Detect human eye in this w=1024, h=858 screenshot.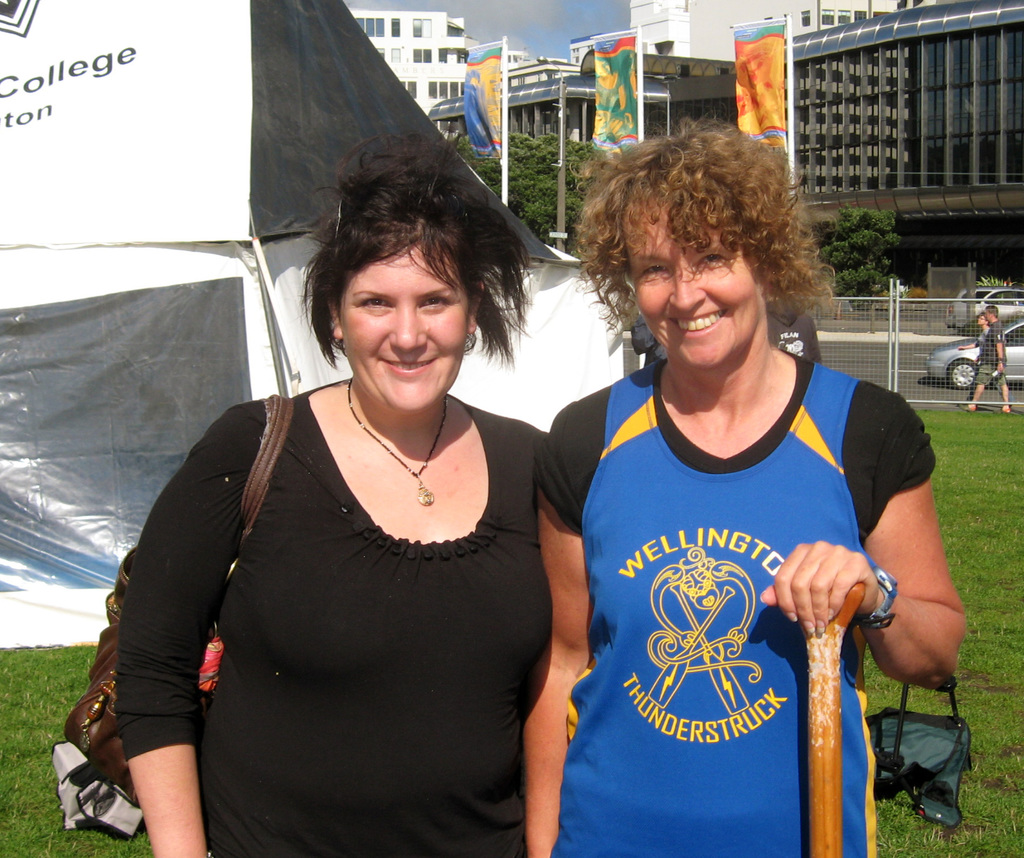
Detection: [358,293,396,313].
